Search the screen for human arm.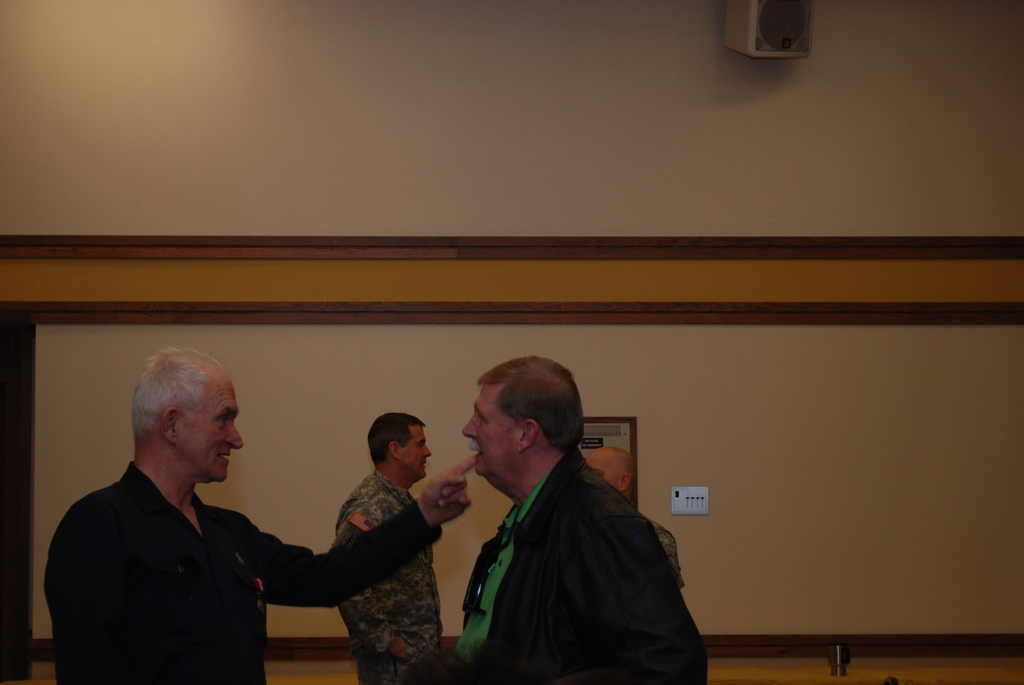
Found at detection(326, 485, 403, 663).
